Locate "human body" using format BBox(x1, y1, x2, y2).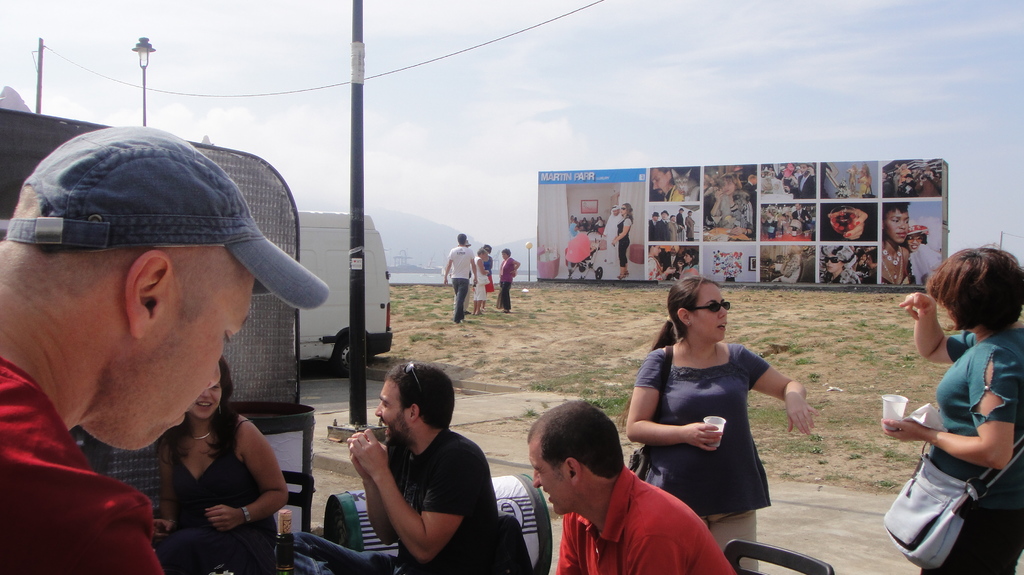
BBox(662, 253, 684, 278).
